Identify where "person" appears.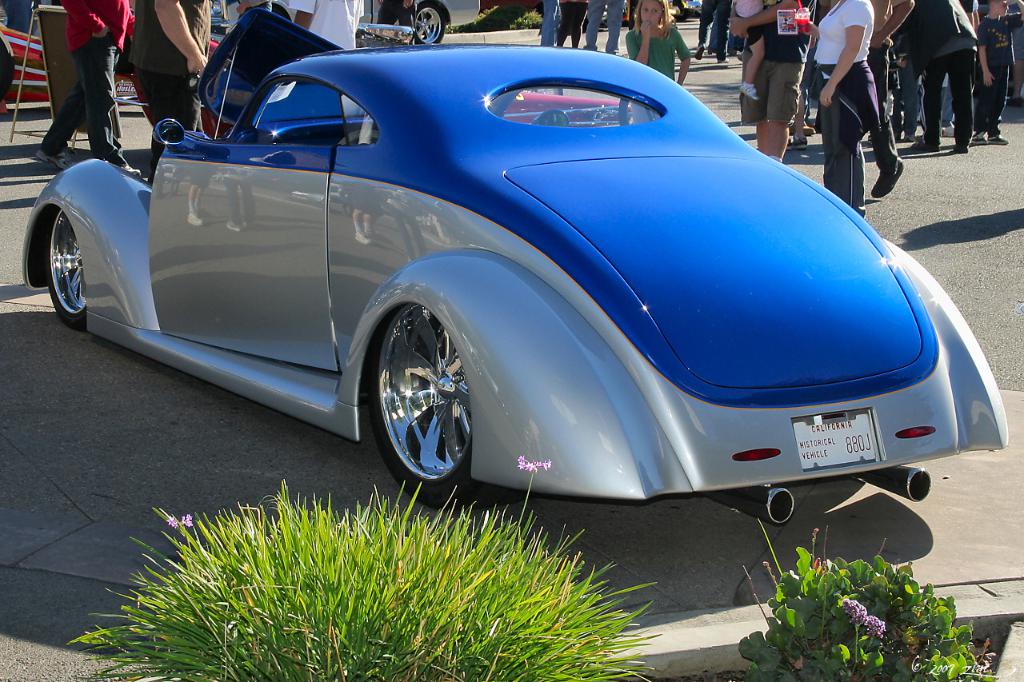
Appears at box=[291, 0, 362, 52].
